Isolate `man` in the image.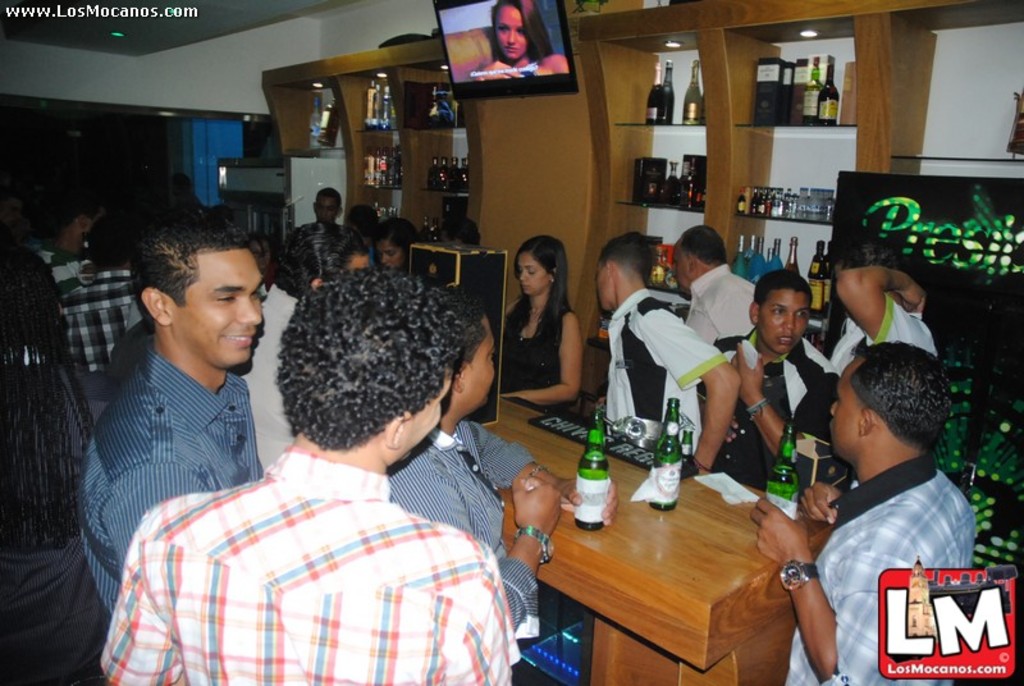
Isolated region: 96:267:515:685.
